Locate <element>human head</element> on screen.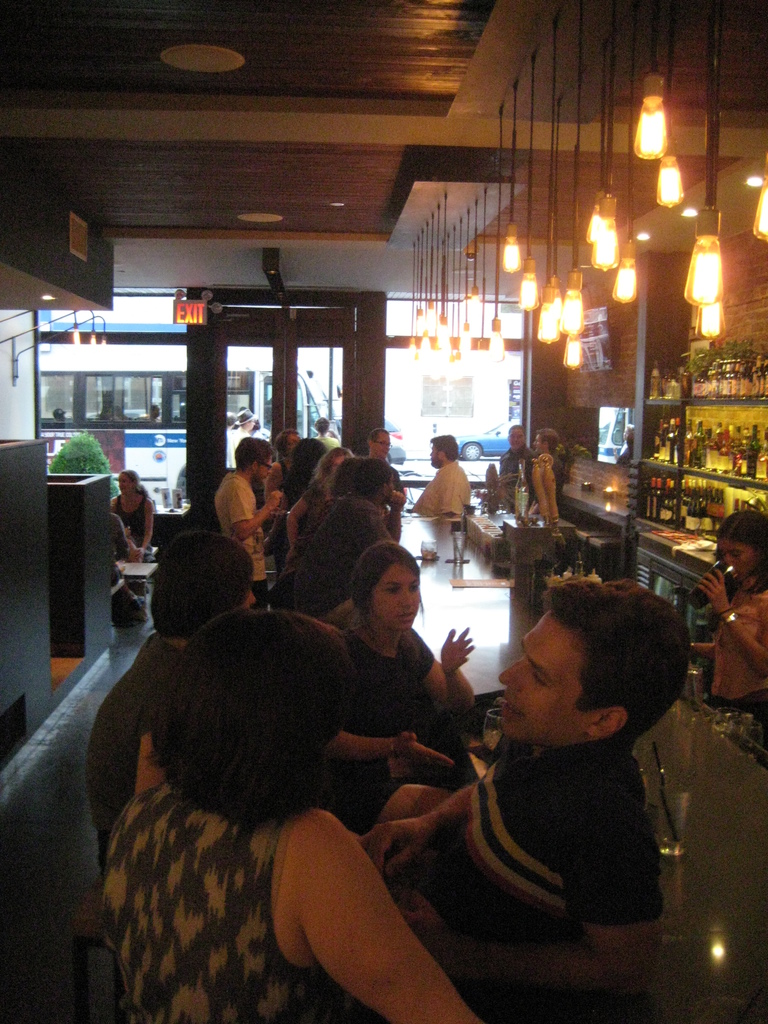
On screen at BBox(494, 575, 692, 750).
